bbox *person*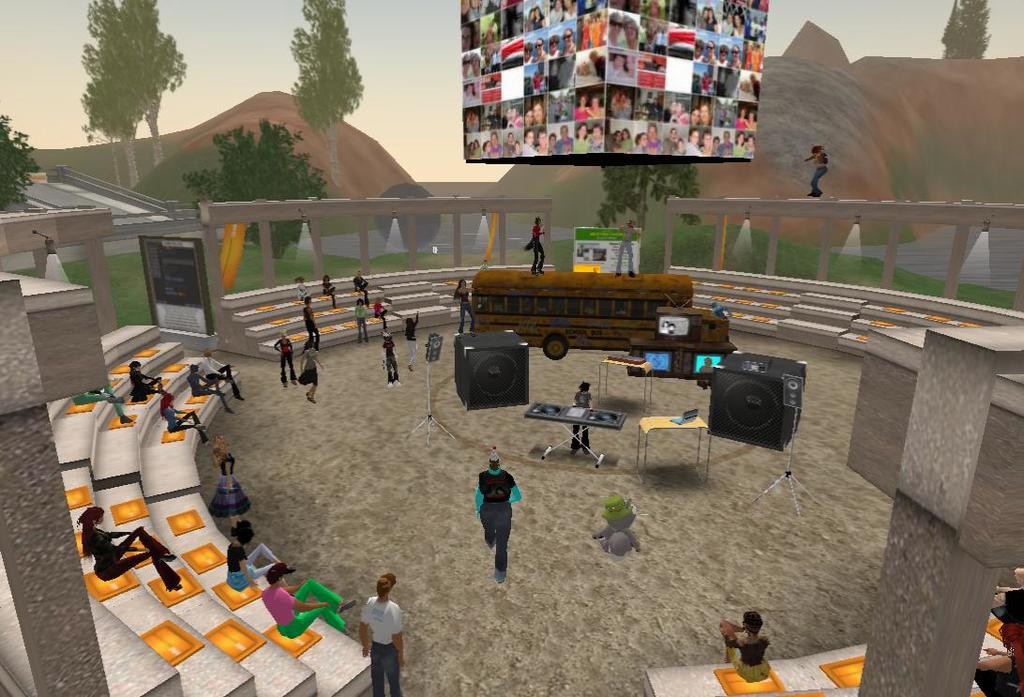
bbox=(745, 132, 753, 156)
